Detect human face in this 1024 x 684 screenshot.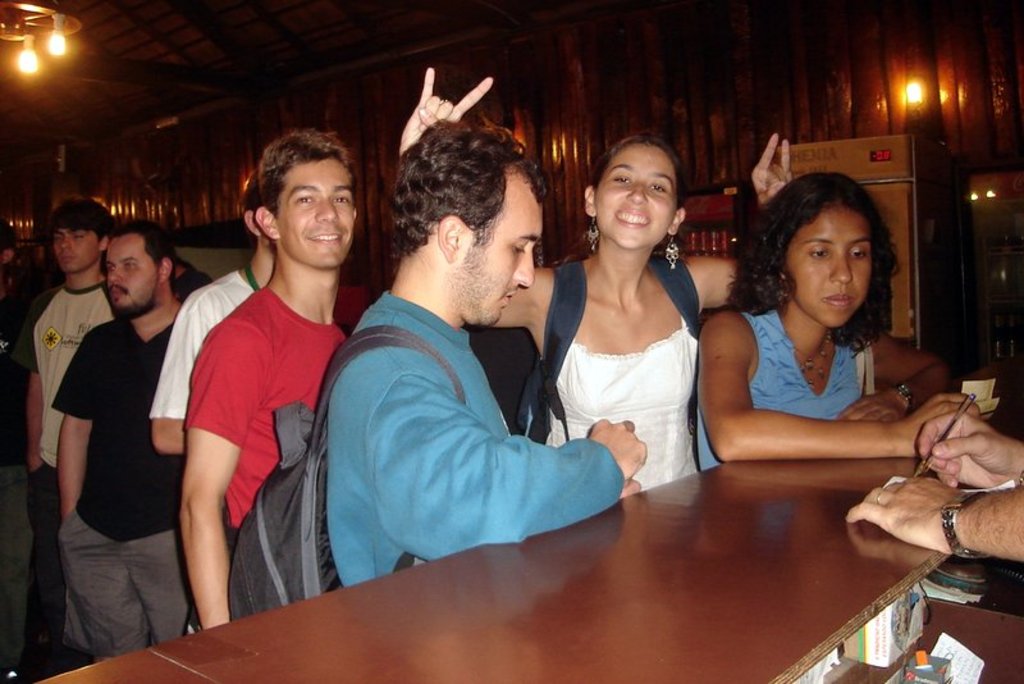
Detection: [x1=792, y1=218, x2=873, y2=329].
